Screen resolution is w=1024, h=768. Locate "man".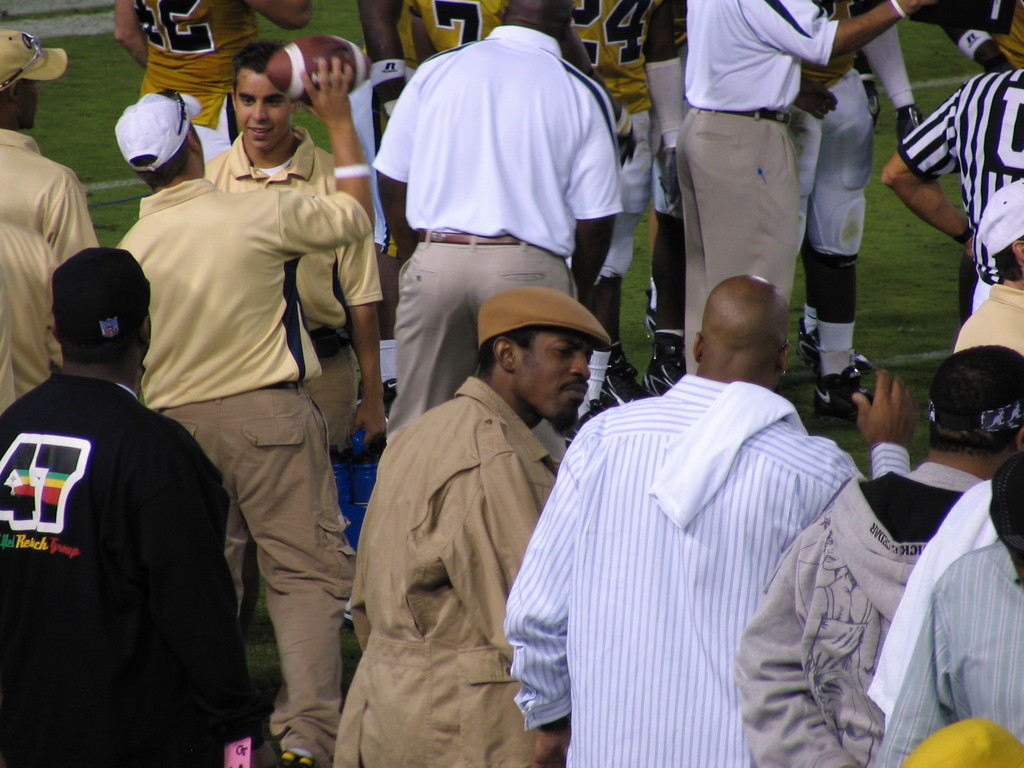
l=499, t=272, r=932, b=767.
